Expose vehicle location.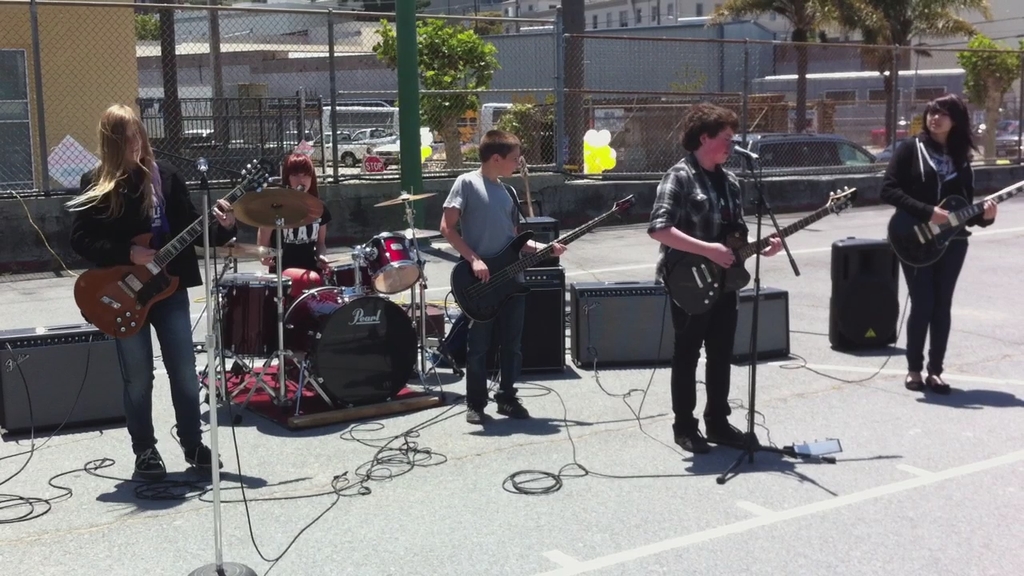
Exposed at x1=478, y1=95, x2=514, y2=142.
